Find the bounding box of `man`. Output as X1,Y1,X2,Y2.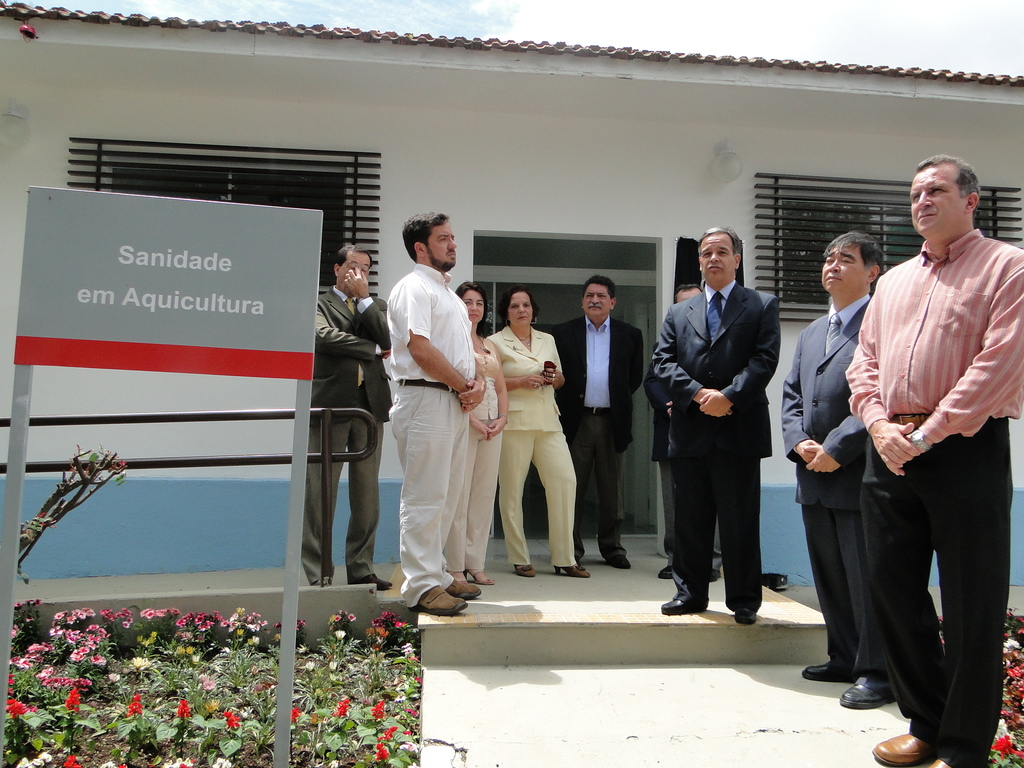
779,230,897,712.
